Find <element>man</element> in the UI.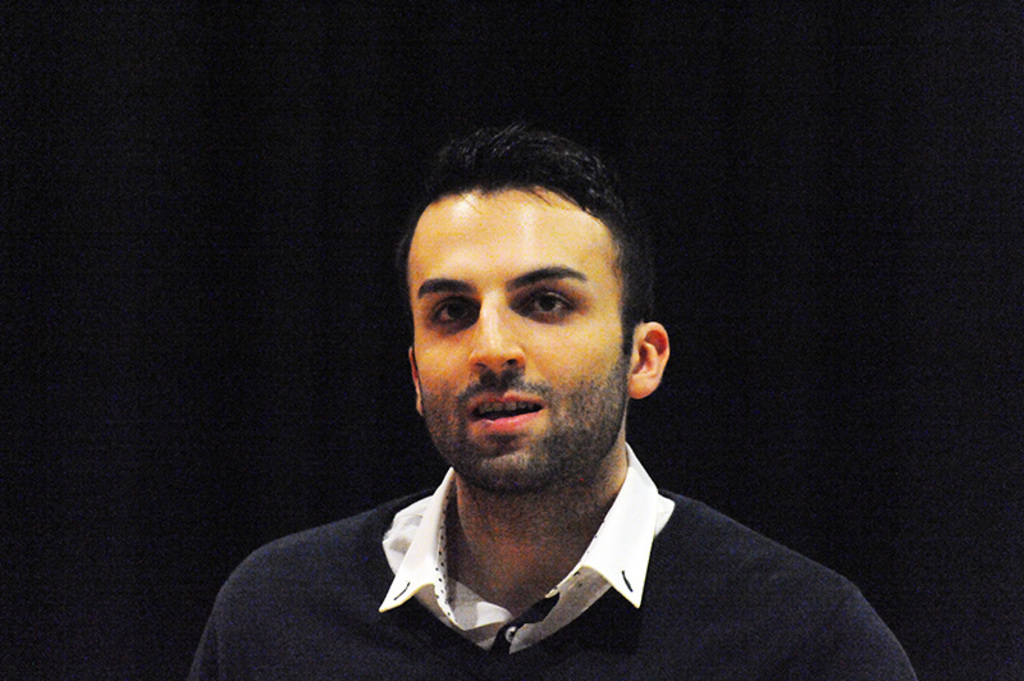
UI element at locate(220, 136, 938, 672).
